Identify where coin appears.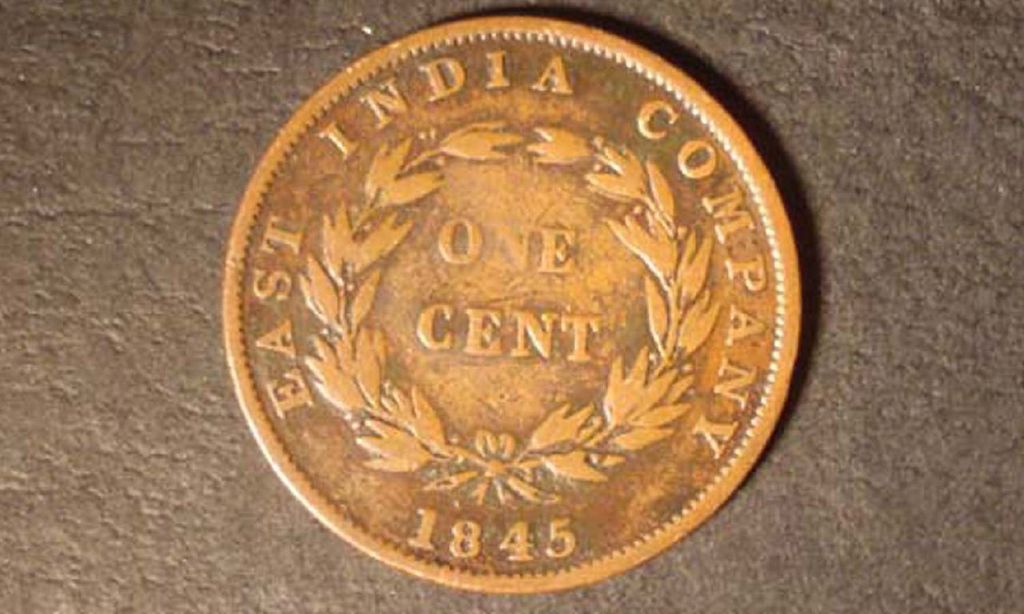
Appears at 221:10:808:597.
